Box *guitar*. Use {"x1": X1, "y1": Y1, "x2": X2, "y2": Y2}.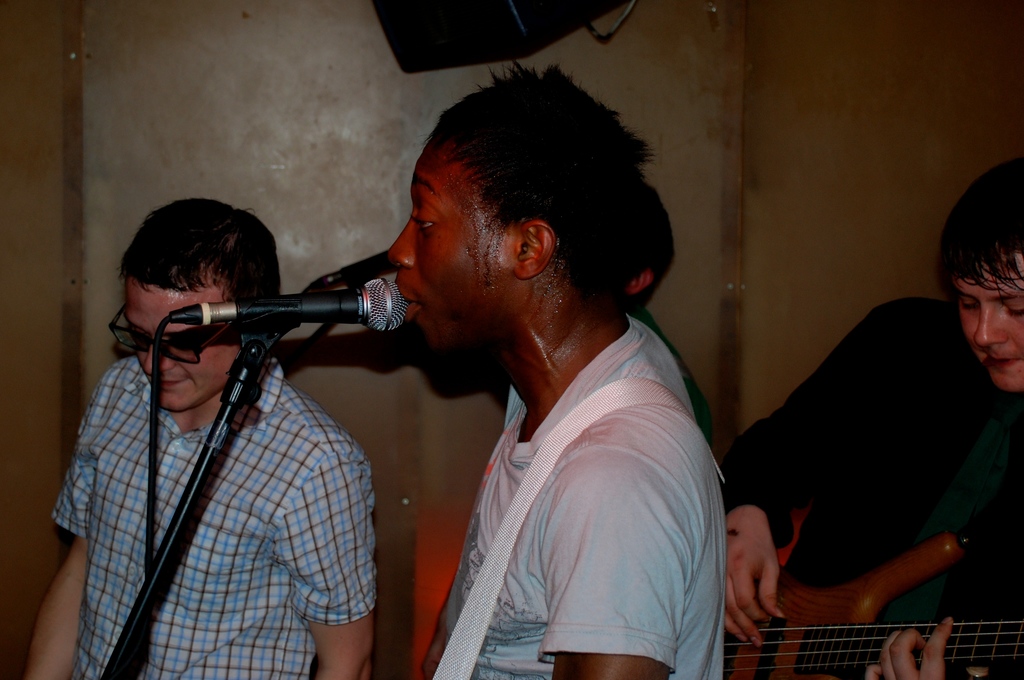
{"x1": 726, "y1": 530, "x2": 1023, "y2": 679}.
